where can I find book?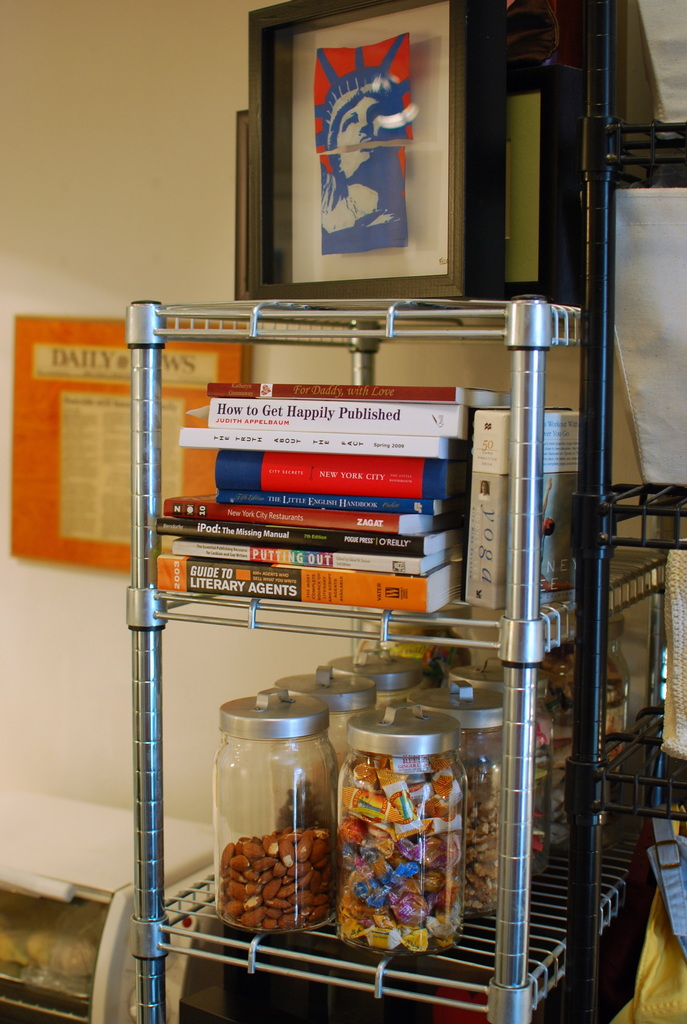
You can find it at 207:455:472:501.
